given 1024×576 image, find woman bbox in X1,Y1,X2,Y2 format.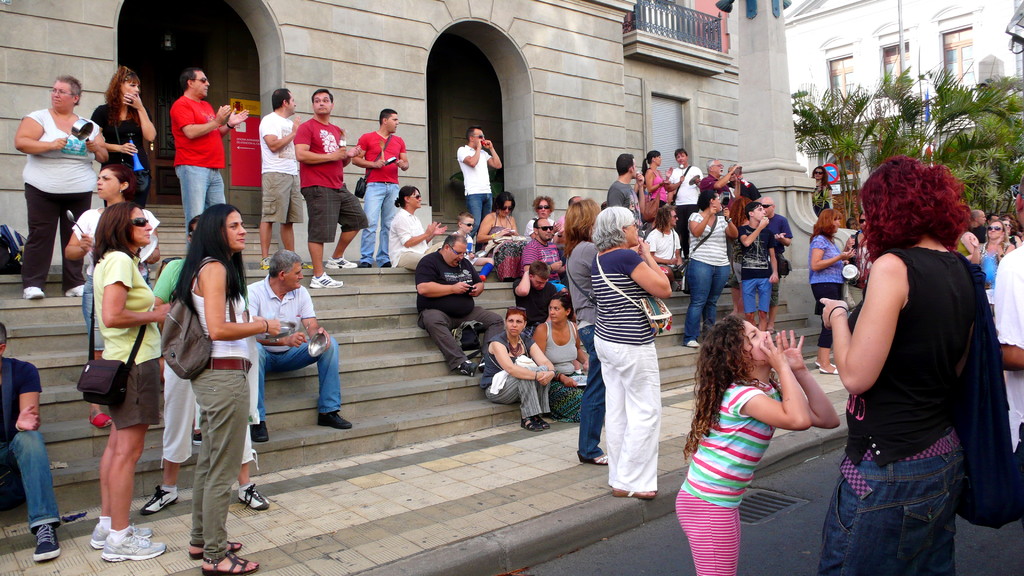
817,128,998,575.
